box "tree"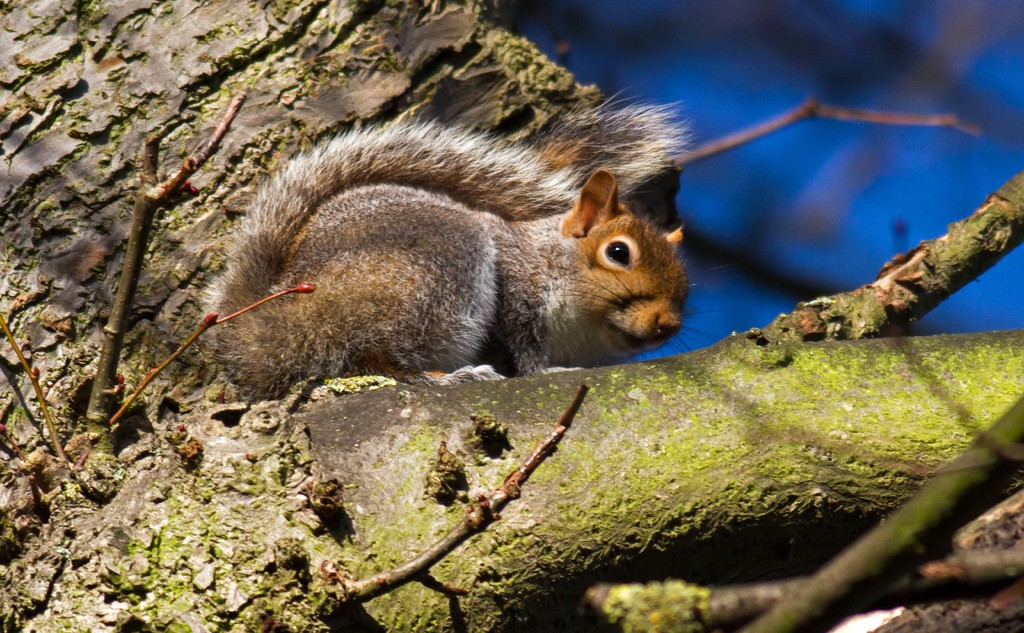
0/0/1023/632
